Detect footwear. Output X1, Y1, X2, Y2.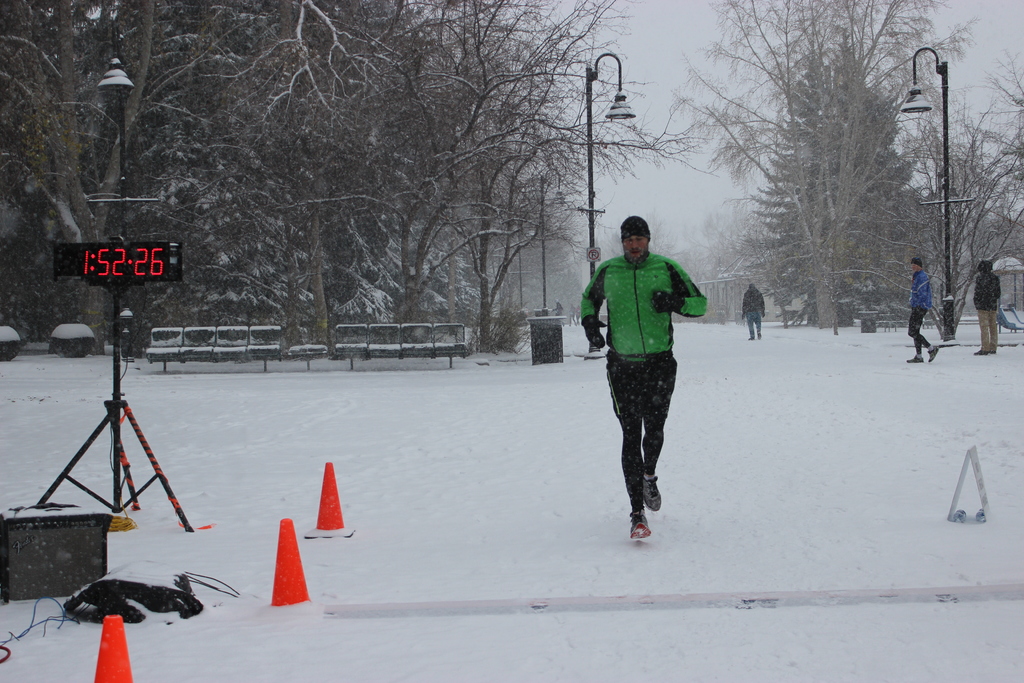
903, 352, 923, 367.
